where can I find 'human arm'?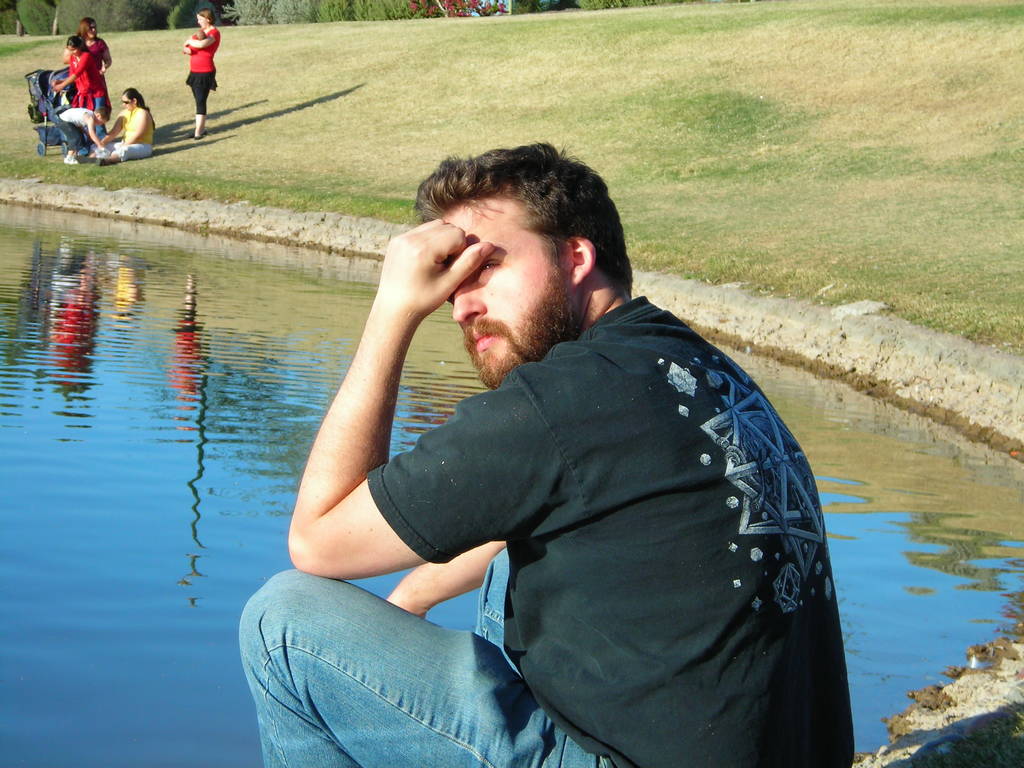
You can find it at <region>60, 45, 71, 63</region>.
